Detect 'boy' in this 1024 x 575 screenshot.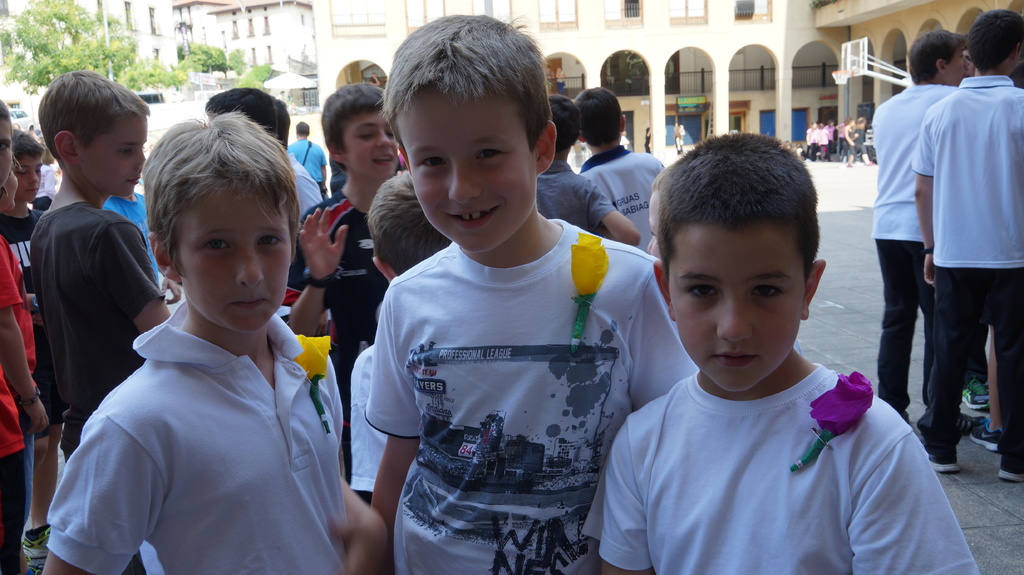
Detection: bbox=(560, 131, 984, 574).
